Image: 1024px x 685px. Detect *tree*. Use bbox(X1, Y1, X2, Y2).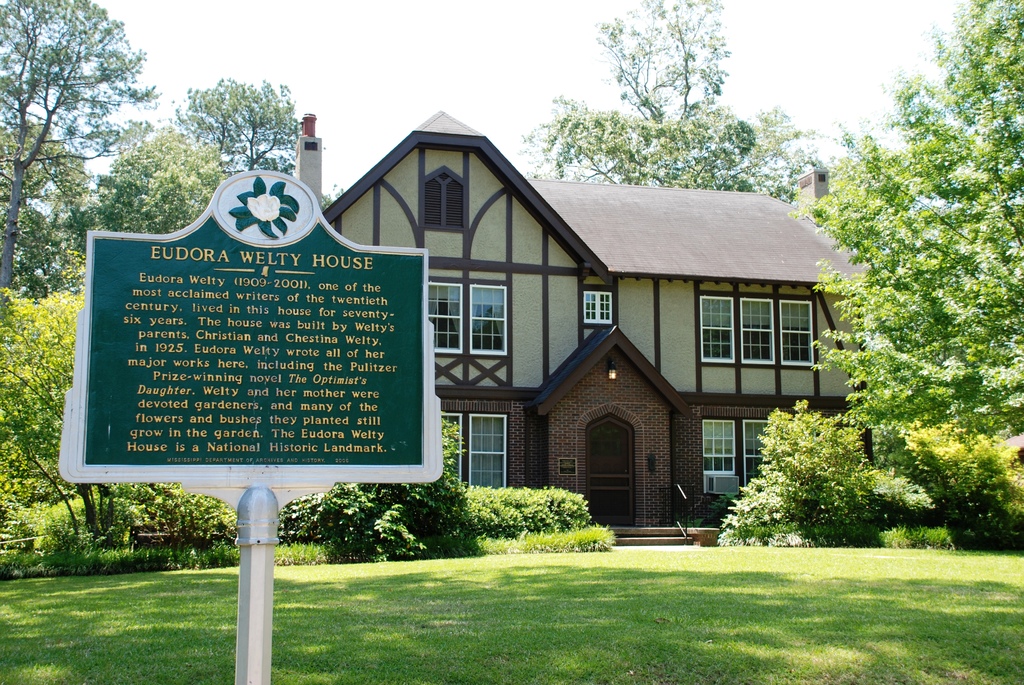
bbox(98, 120, 230, 232).
